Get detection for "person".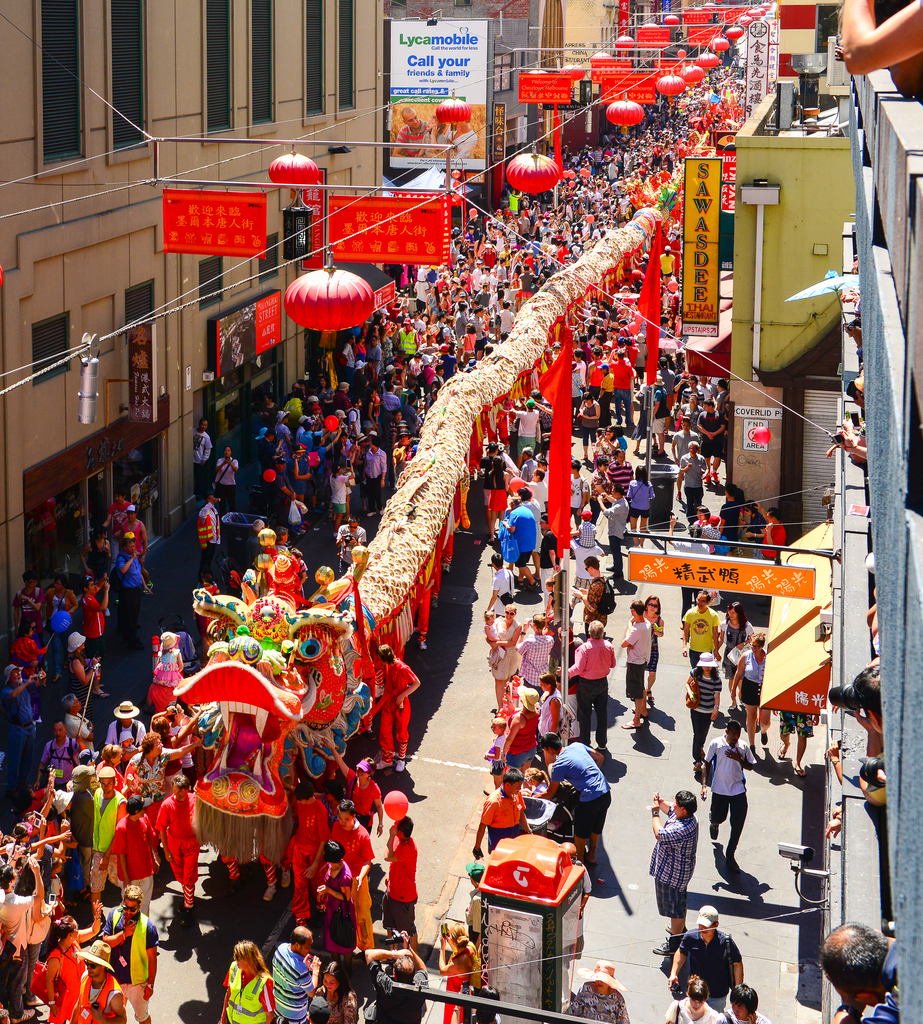
Detection: bbox=[672, 588, 726, 669].
